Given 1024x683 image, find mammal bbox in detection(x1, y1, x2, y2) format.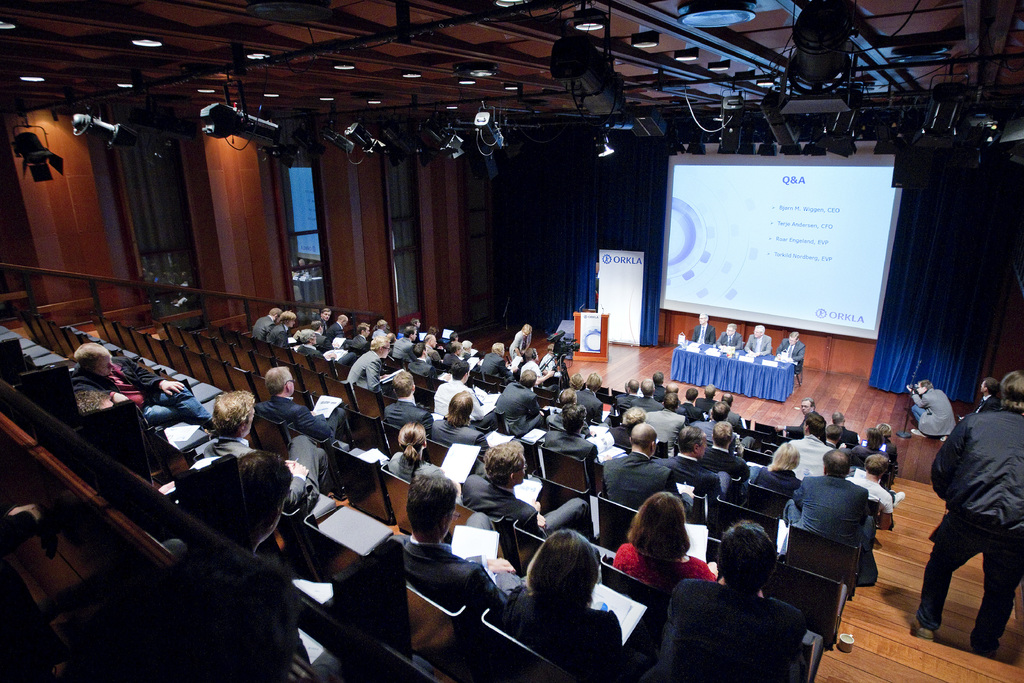
detection(777, 330, 806, 375).
